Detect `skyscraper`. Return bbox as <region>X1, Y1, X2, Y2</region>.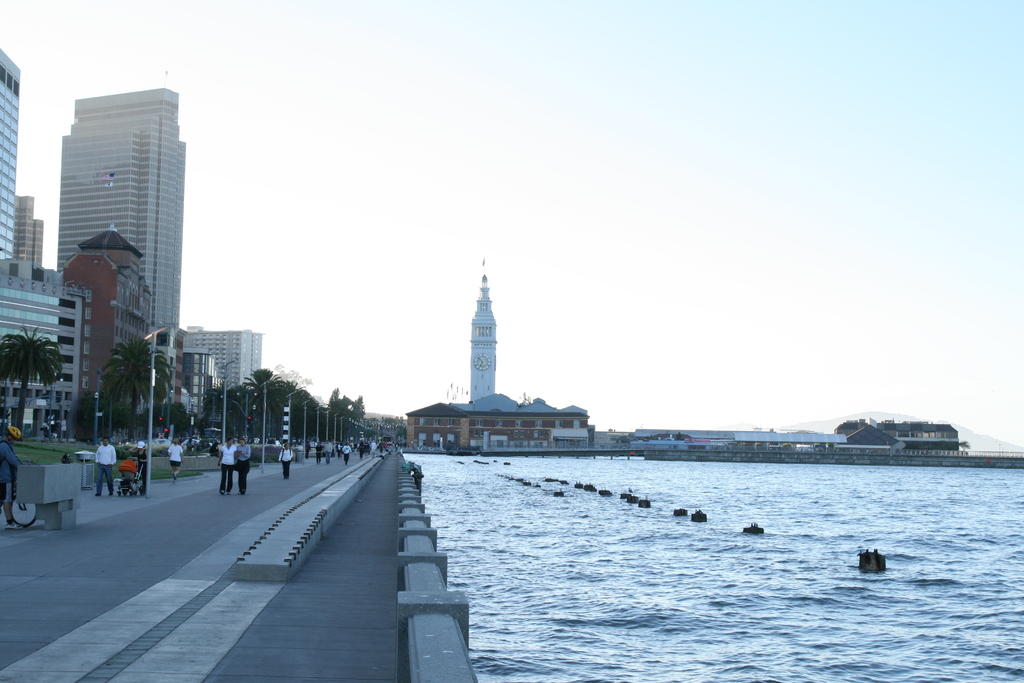
<region>35, 76, 193, 335</region>.
